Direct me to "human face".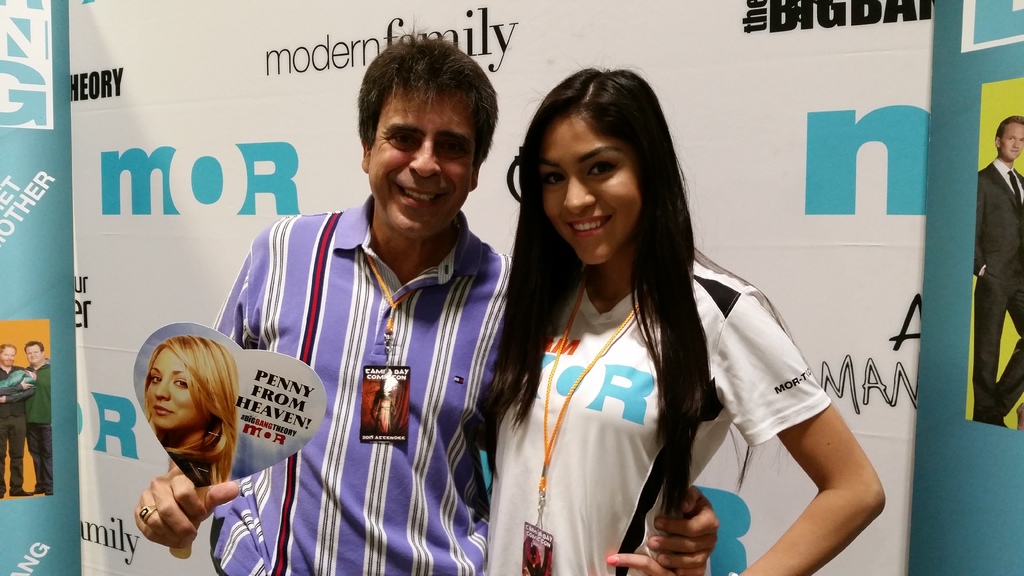
Direction: 147,349,208,428.
